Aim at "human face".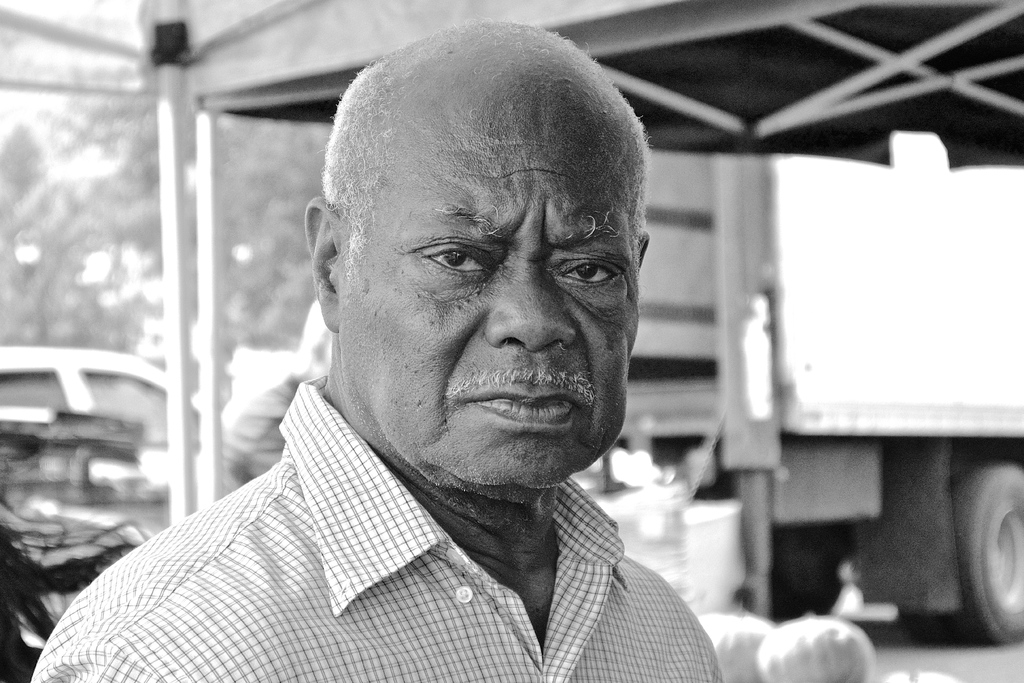
Aimed at detection(342, 75, 643, 486).
